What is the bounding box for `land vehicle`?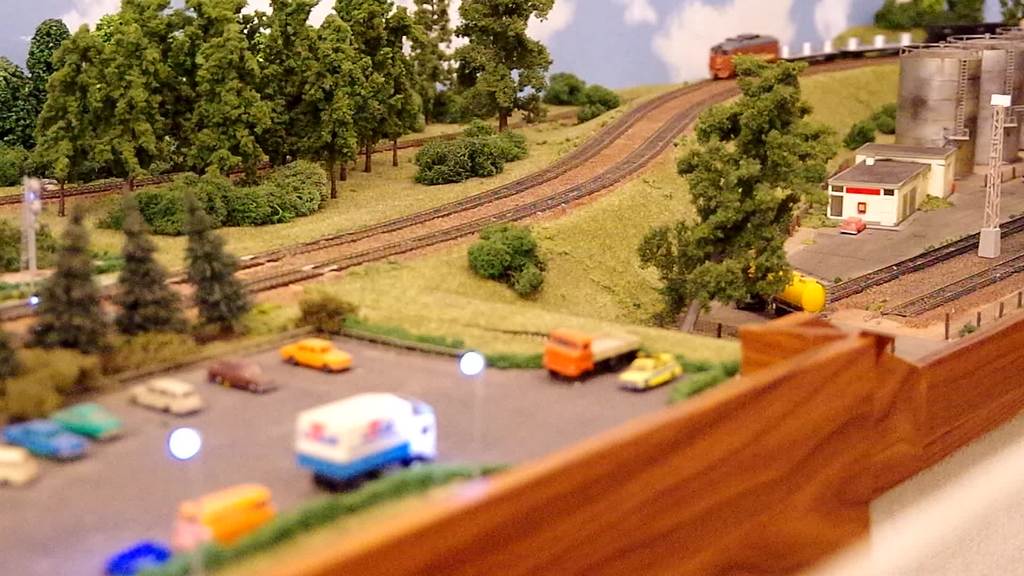
x1=276, y1=337, x2=355, y2=372.
